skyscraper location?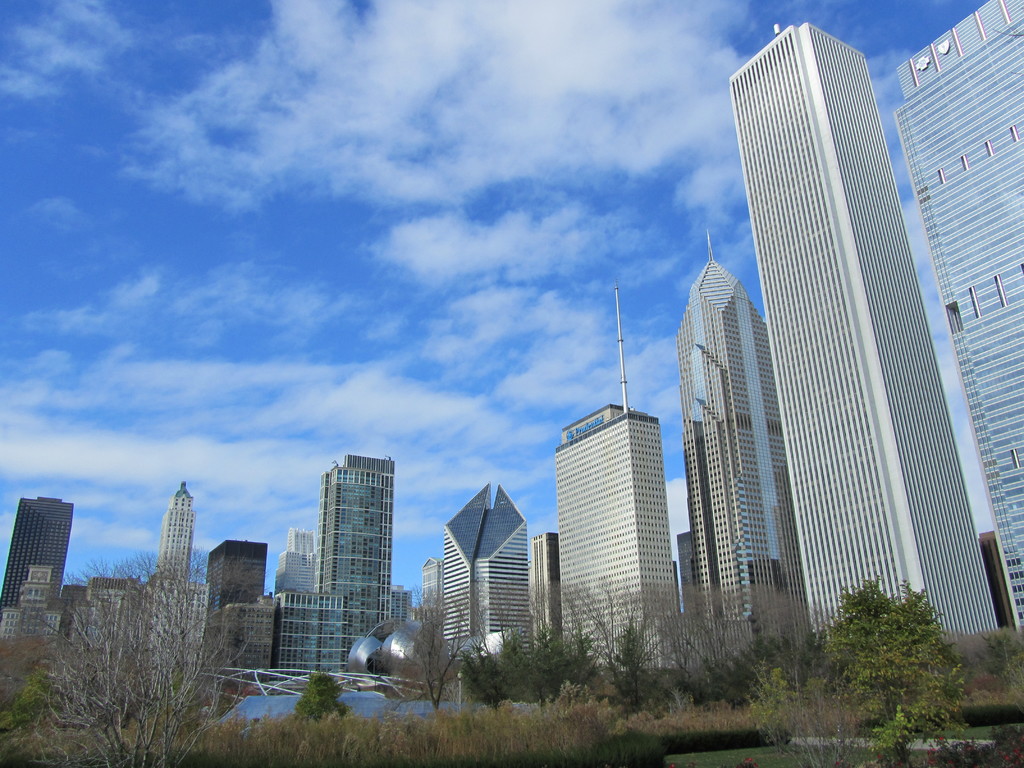
(left=313, top=447, right=399, bottom=601)
